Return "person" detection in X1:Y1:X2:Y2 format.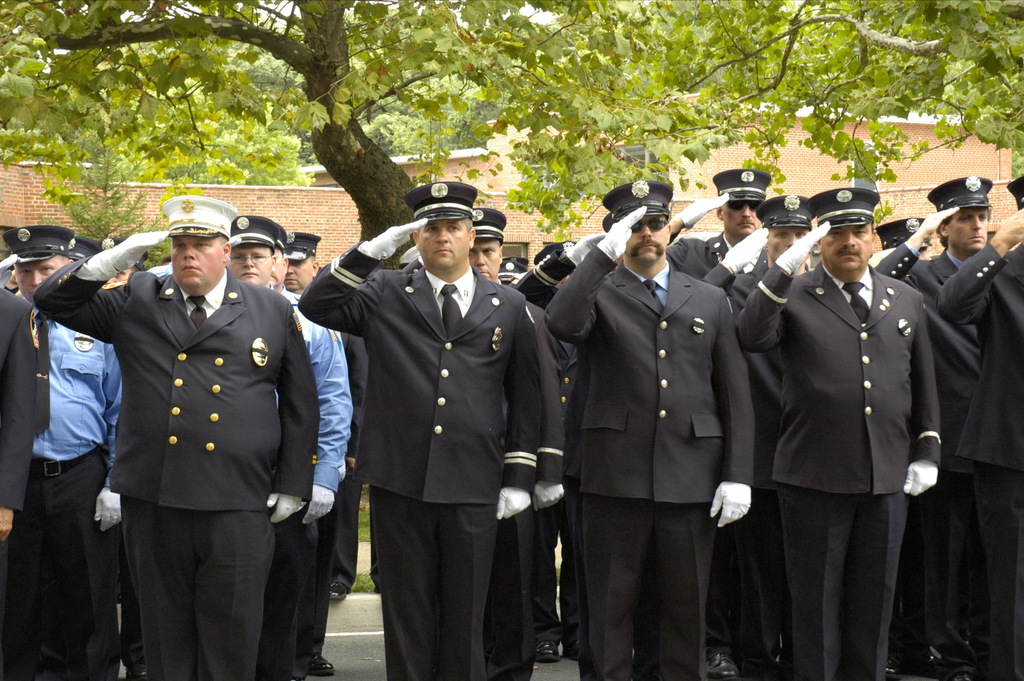
734:187:944:678.
